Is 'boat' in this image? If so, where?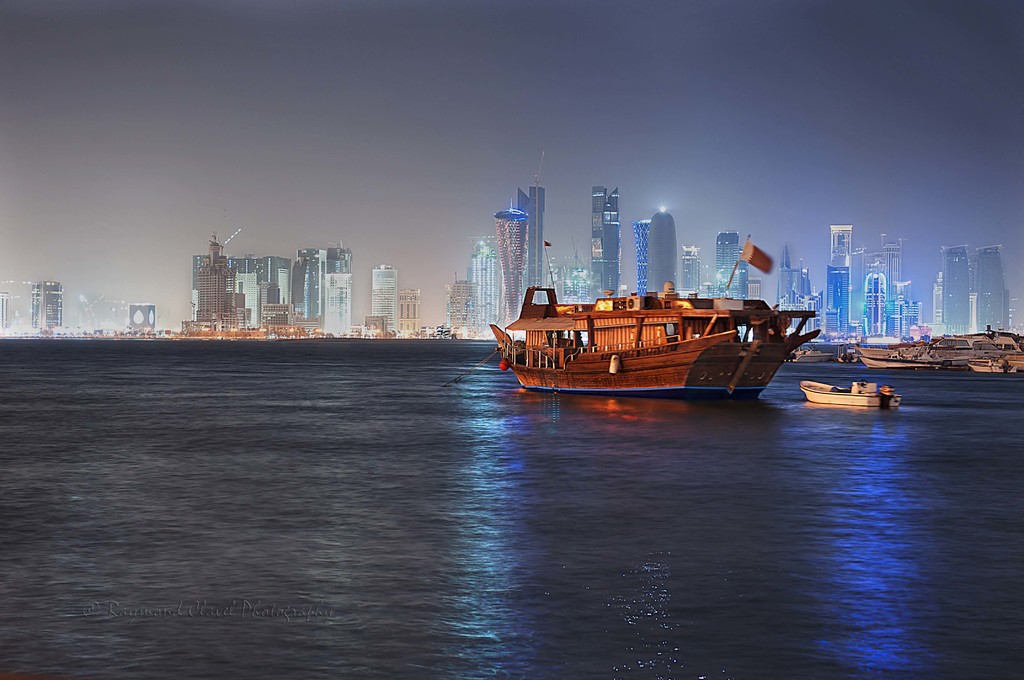
Yes, at rect(502, 254, 804, 401).
